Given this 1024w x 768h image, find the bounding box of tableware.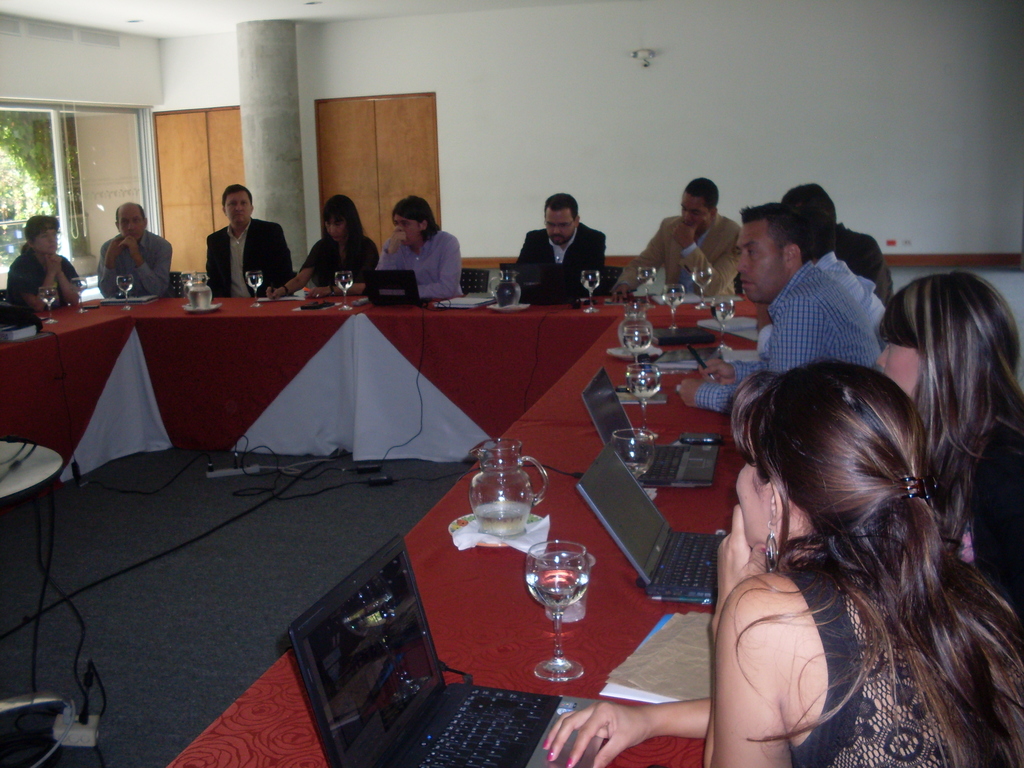
{"left": 690, "top": 266, "right": 715, "bottom": 306}.
